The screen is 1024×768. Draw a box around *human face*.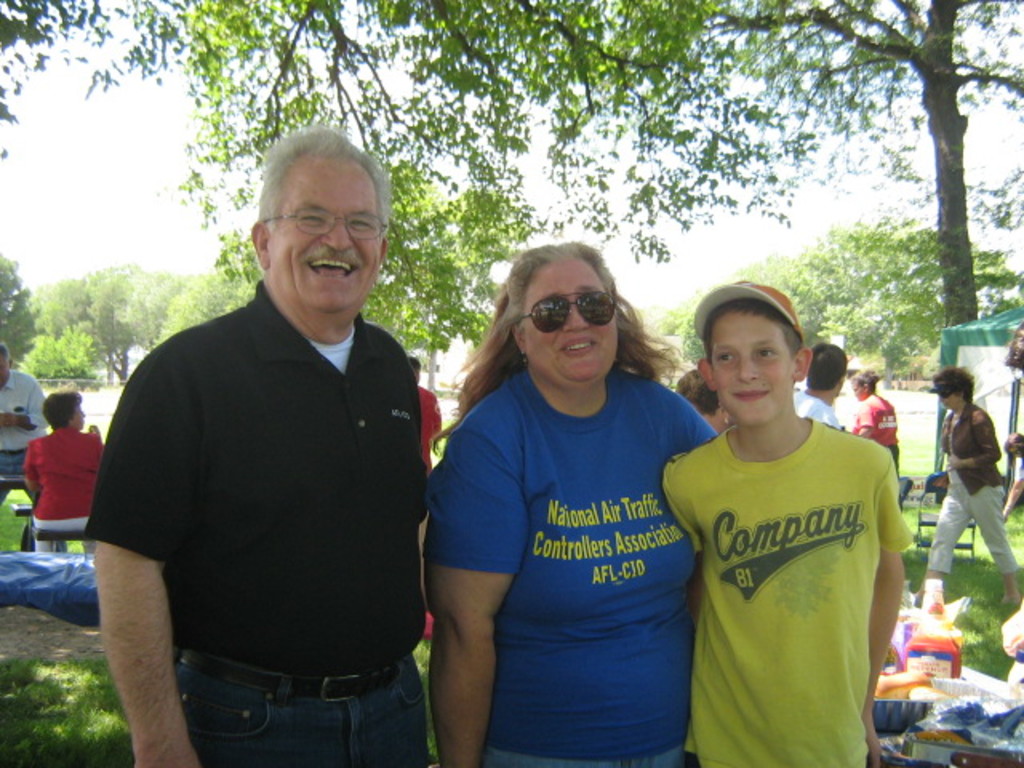
<bbox>710, 314, 790, 424</bbox>.
